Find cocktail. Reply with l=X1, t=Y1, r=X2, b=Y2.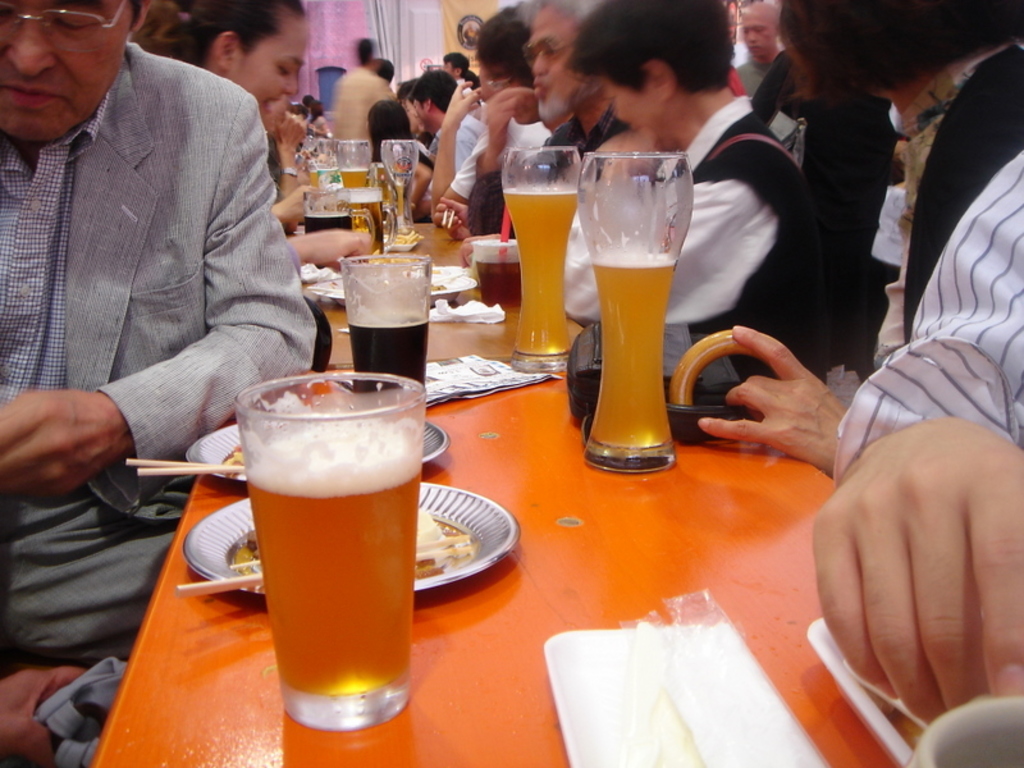
l=335, t=180, r=389, b=252.
